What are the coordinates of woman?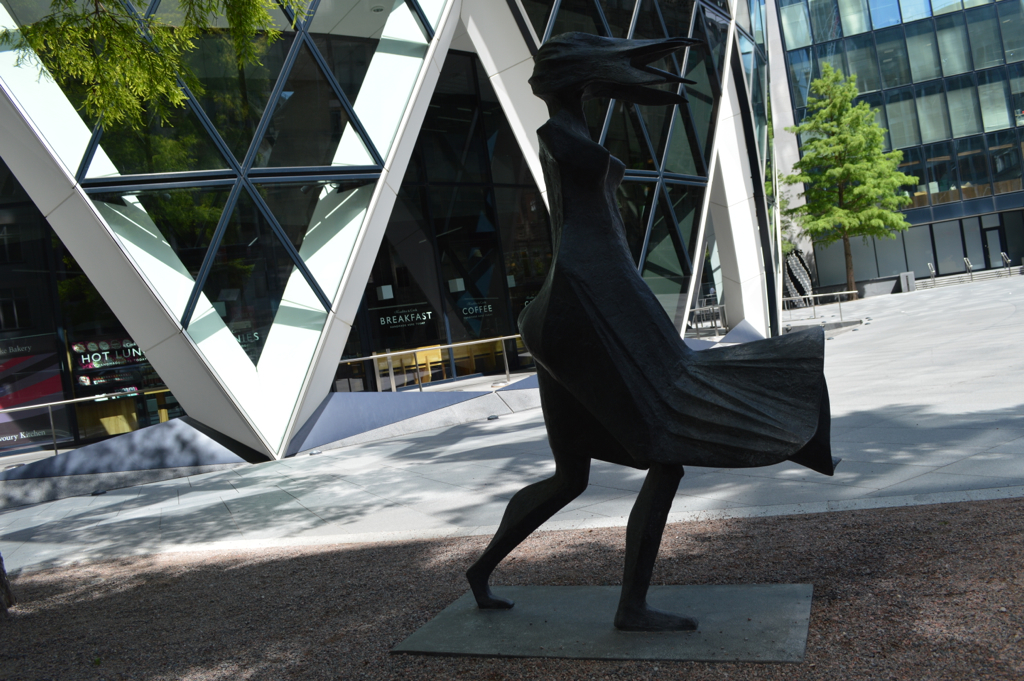
box(467, 45, 831, 644).
